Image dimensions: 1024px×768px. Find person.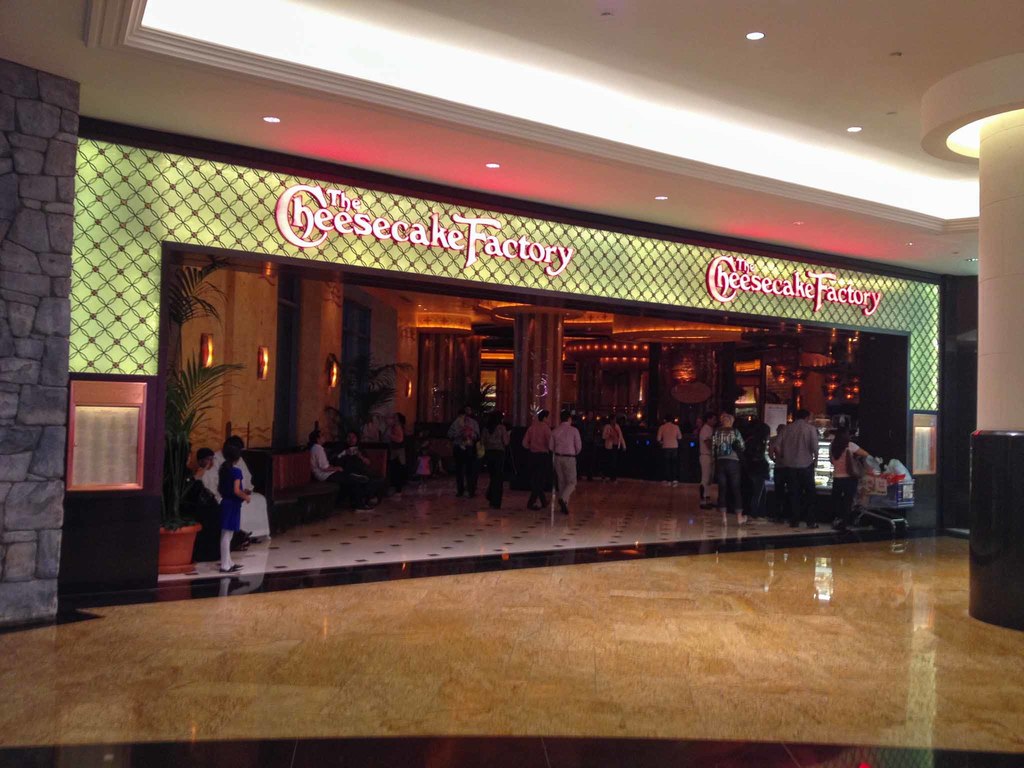
<box>716,400,750,525</box>.
